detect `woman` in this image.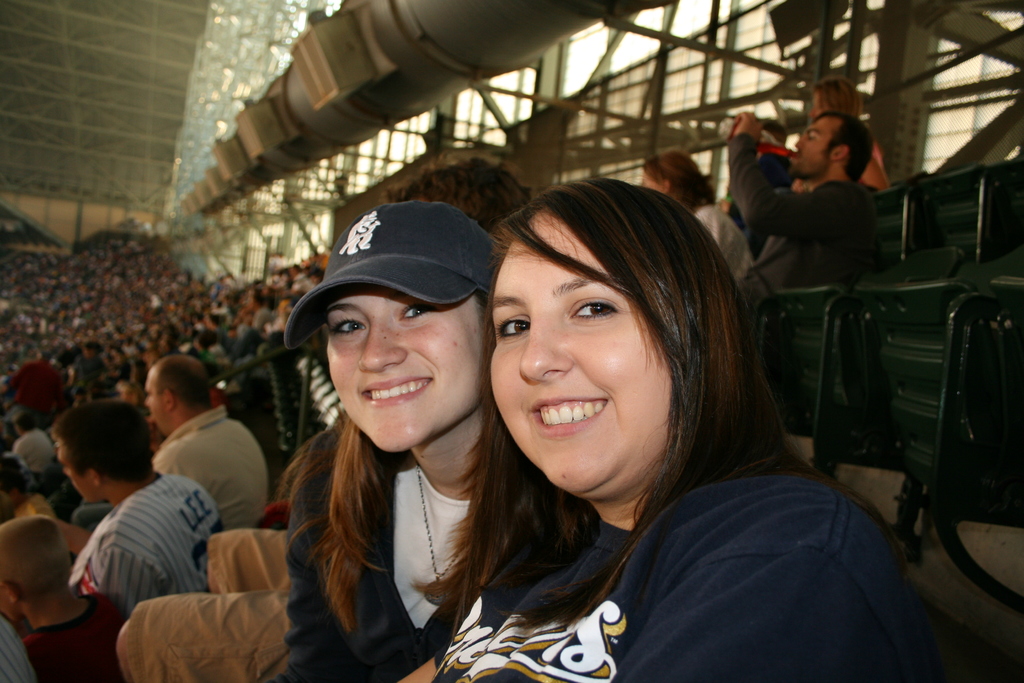
Detection: bbox=[259, 206, 514, 682].
